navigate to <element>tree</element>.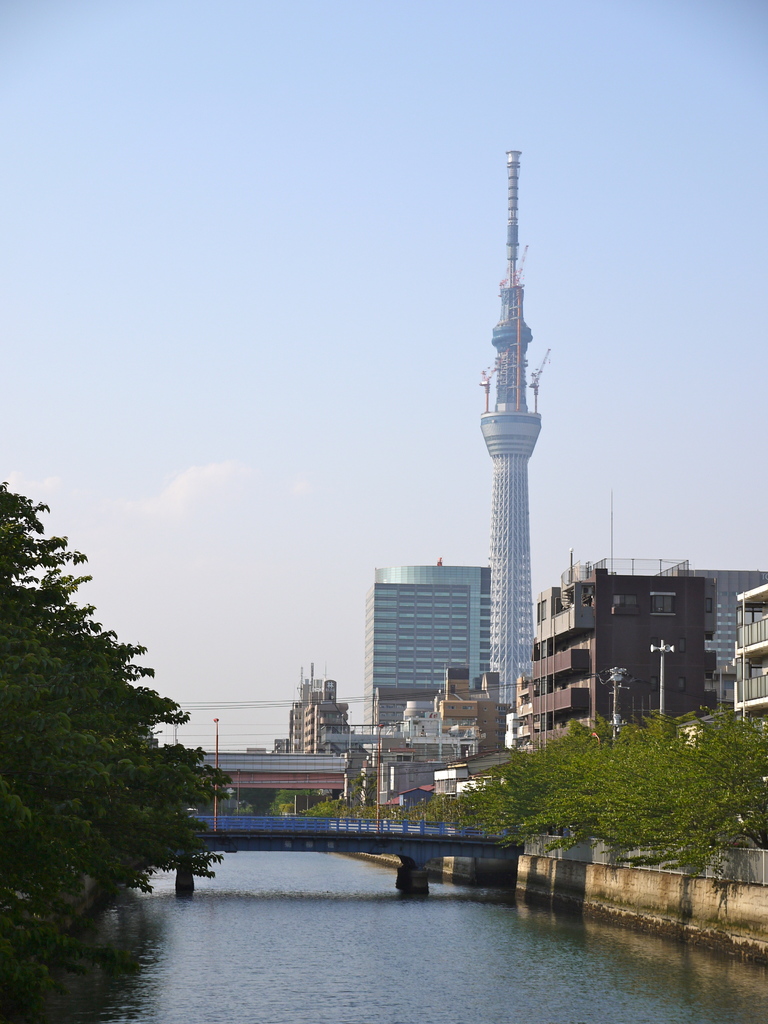
Navigation target: {"x1": 408, "y1": 706, "x2": 767, "y2": 892}.
